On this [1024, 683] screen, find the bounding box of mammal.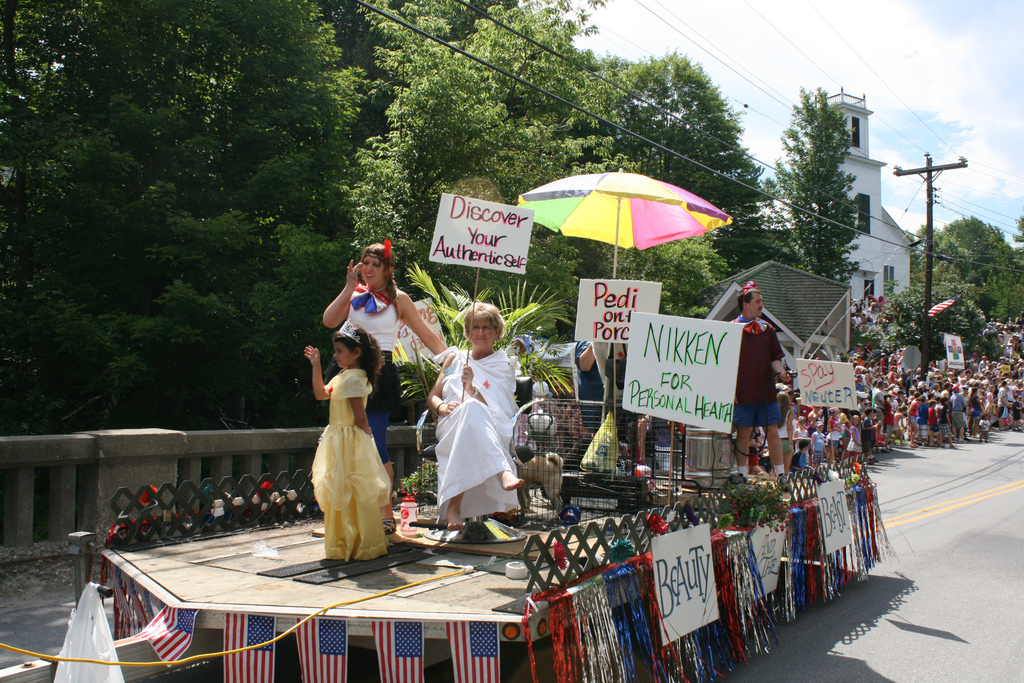
Bounding box: crop(726, 281, 794, 491).
